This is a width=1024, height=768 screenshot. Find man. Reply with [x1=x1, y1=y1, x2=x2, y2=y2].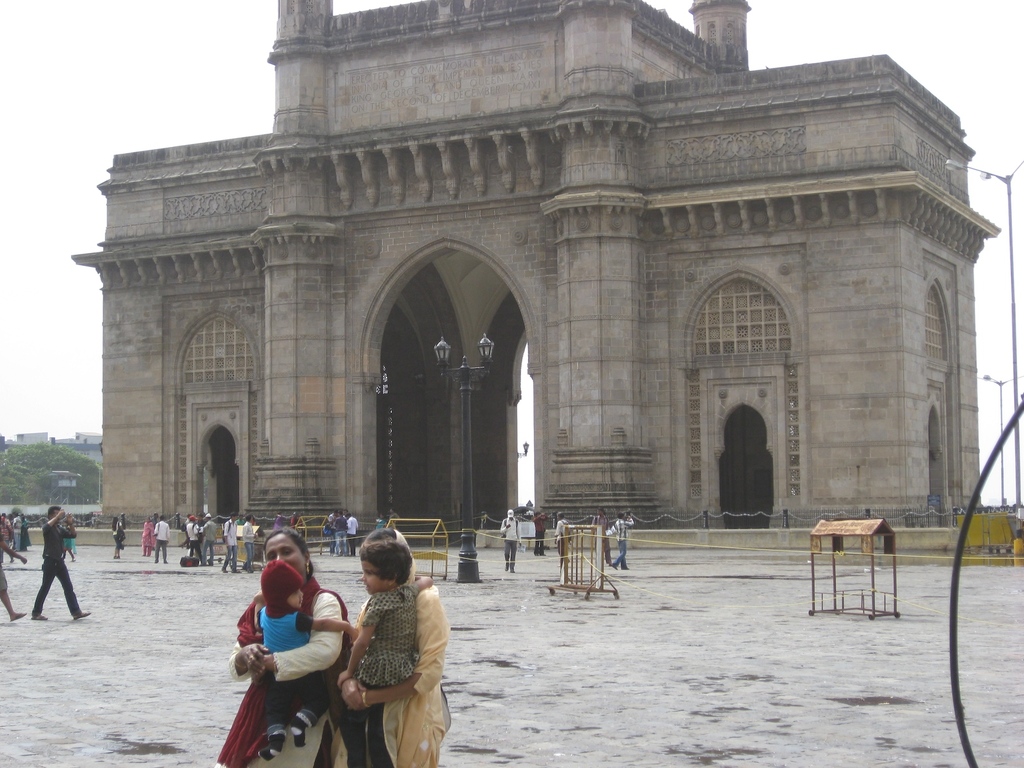
[x1=27, y1=505, x2=95, y2=616].
